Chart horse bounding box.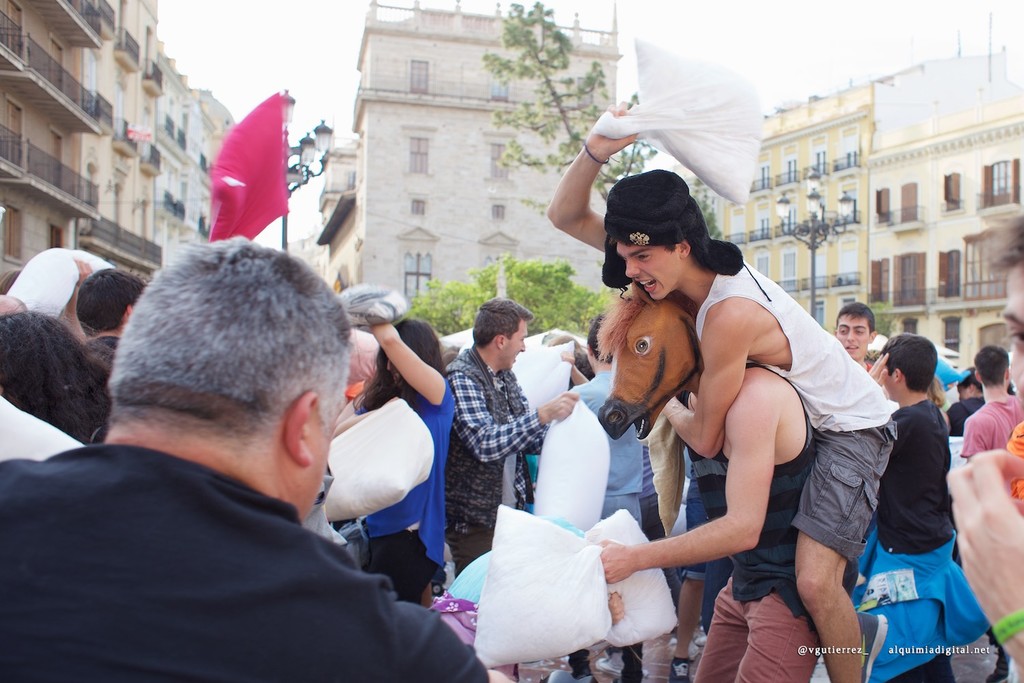
Charted: {"left": 599, "top": 285, "right": 702, "bottom": 445}.
